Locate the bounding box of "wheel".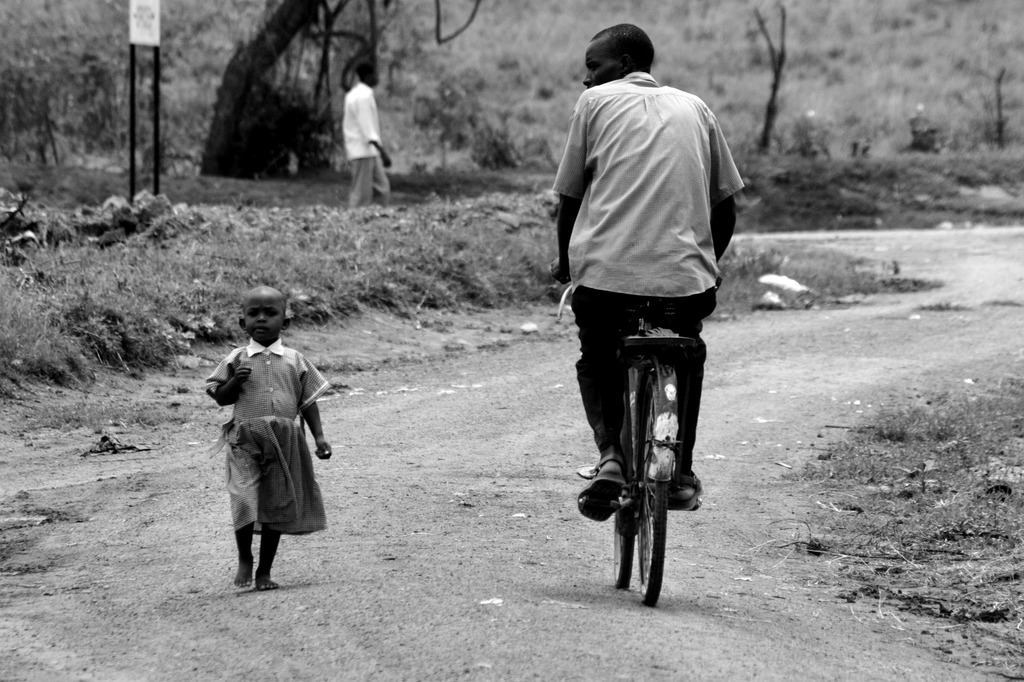
Bounding box: l=615, t=397, r=635, b=587.
